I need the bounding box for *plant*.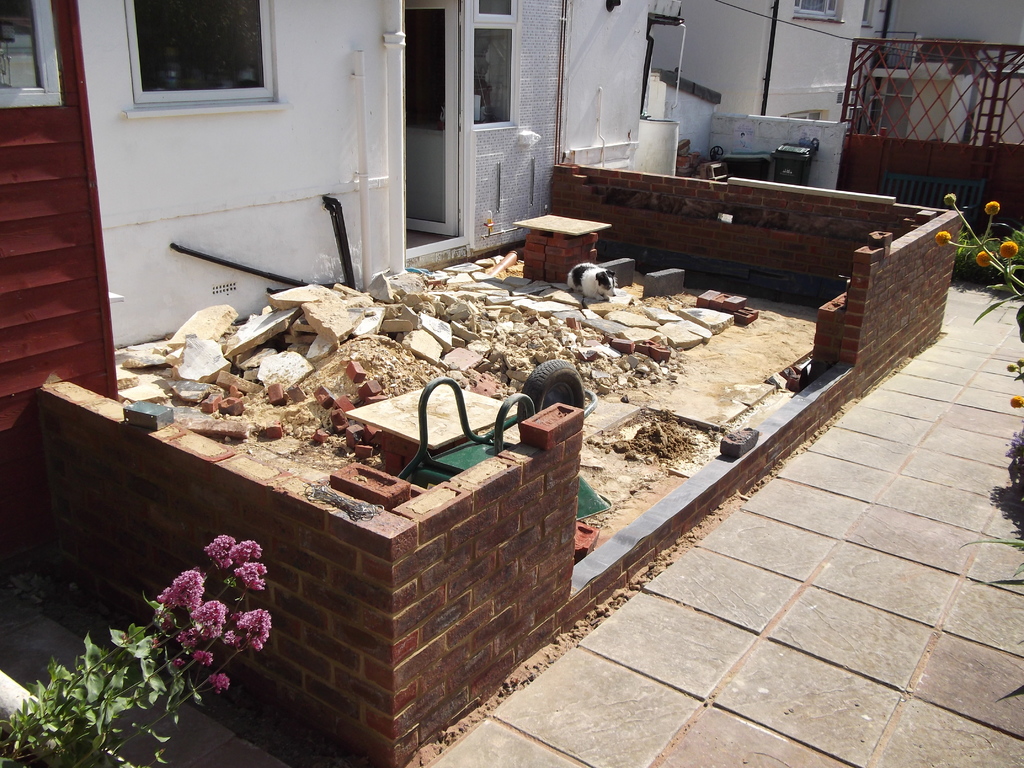
Here it is: region(953, 529, 1023, 712).
